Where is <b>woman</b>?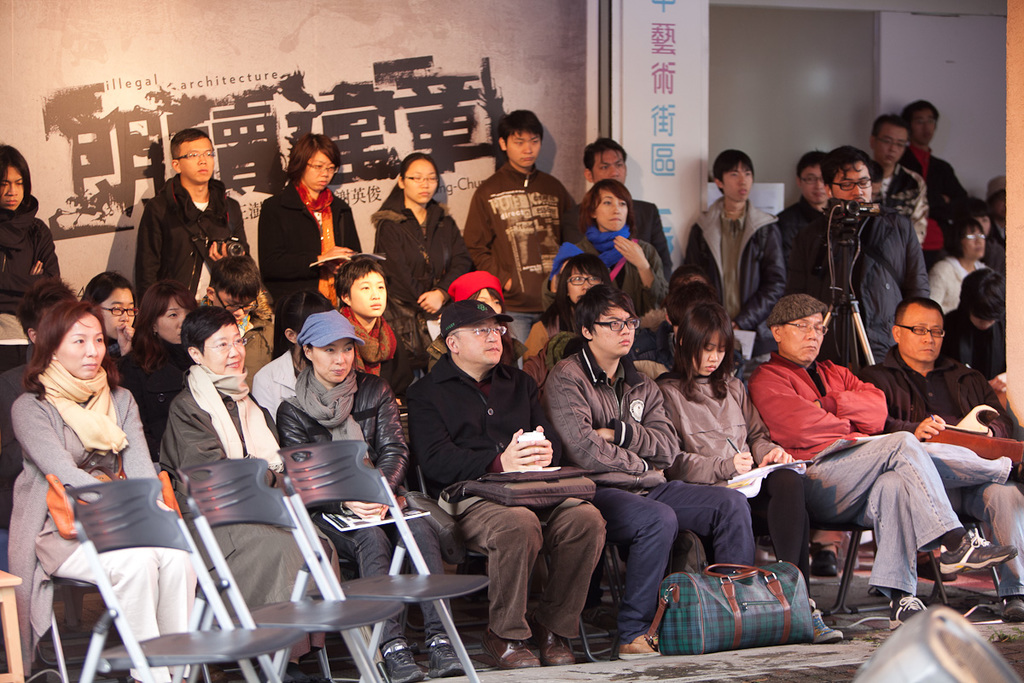
crop(161, 306, 345, 681).
